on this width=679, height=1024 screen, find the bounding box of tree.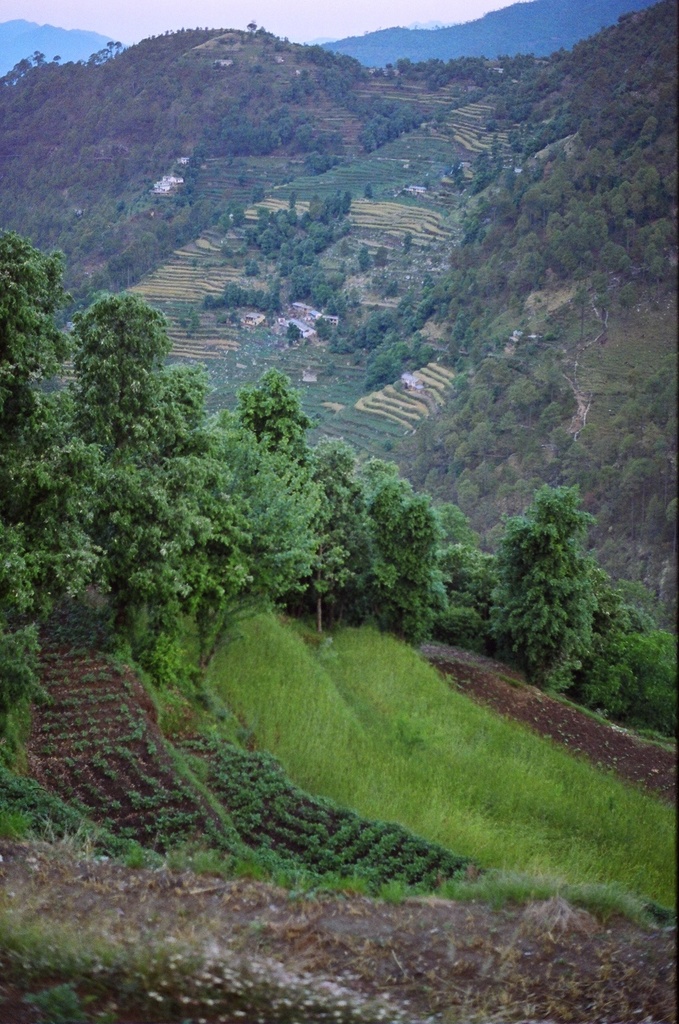
Bounding box: Rect(121, 344, 223, 685).
